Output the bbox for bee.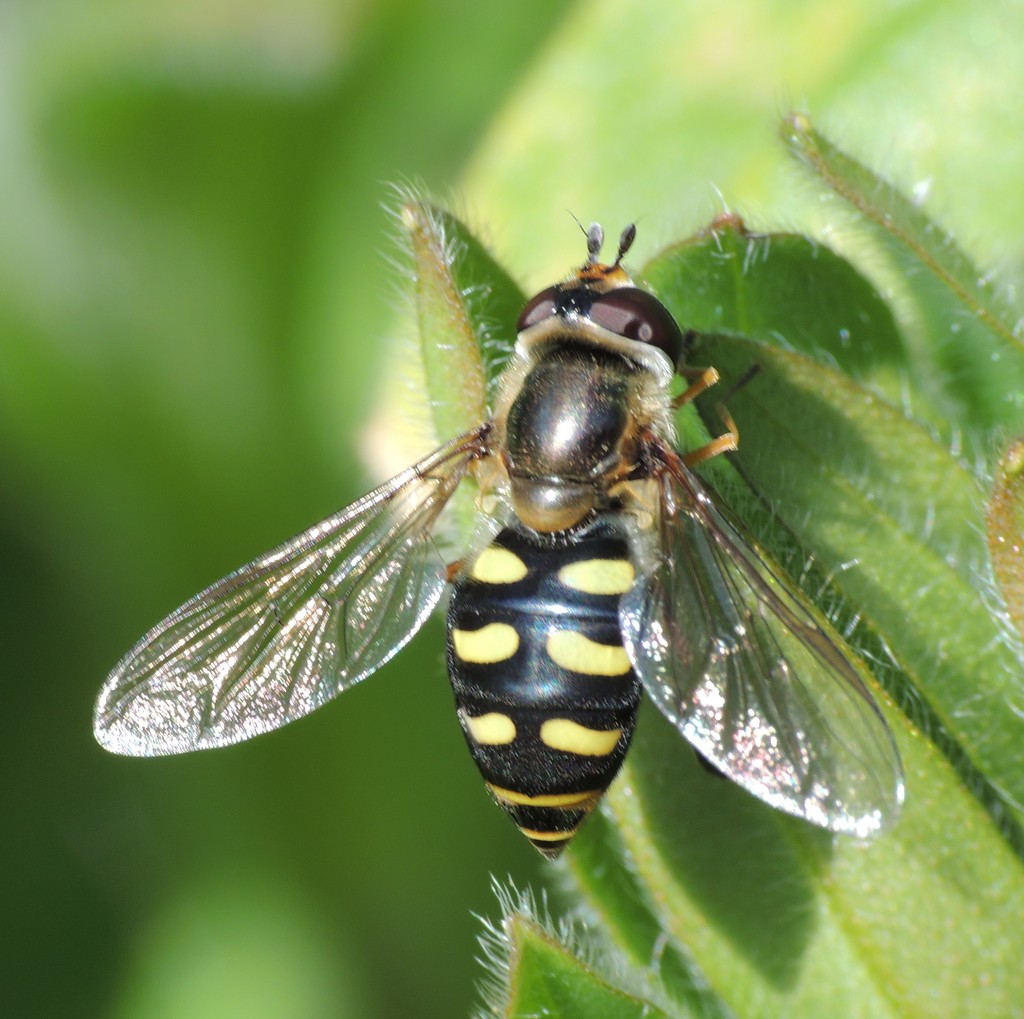
(x1=110, y1=202, x2=913, y2=874).
